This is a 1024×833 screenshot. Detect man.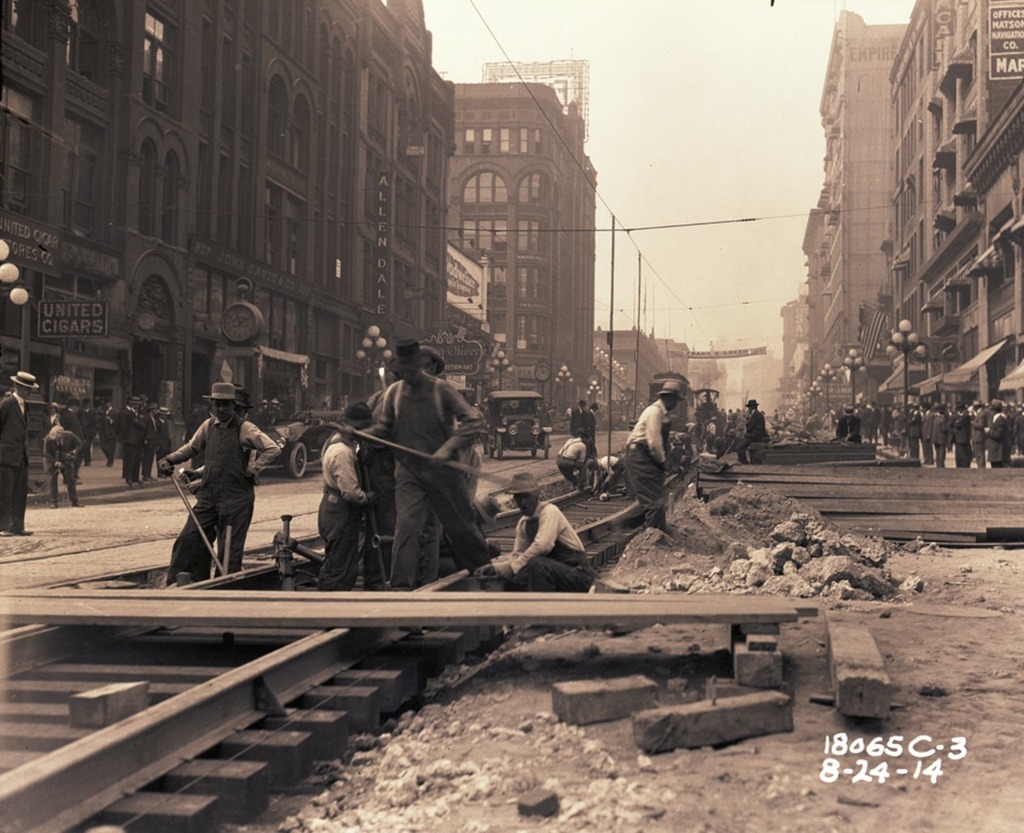
region(414, 343, 447, 590).
